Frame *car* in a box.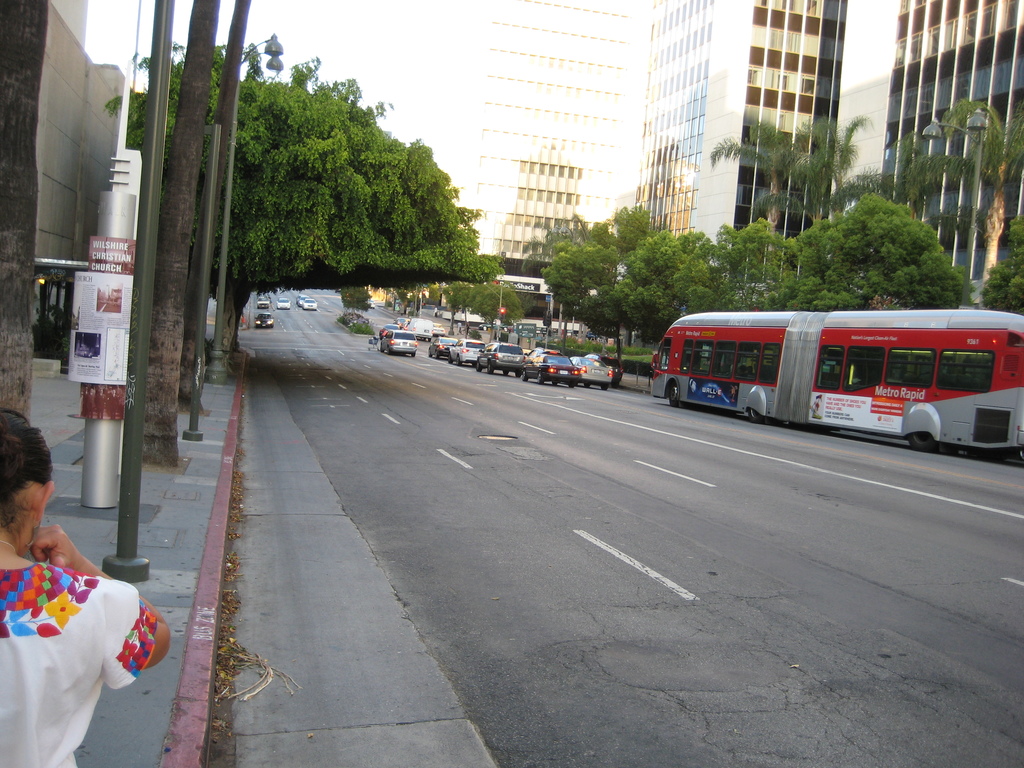
pyautogui.locateOnScreen(571, 355, 613, 390).
